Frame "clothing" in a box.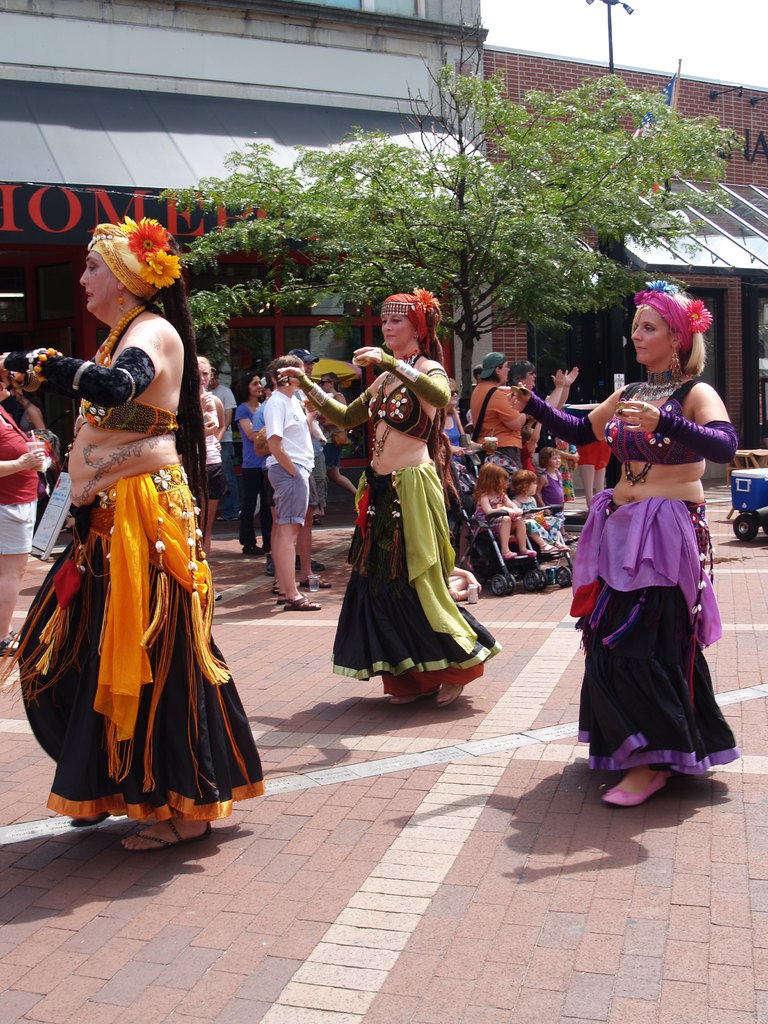
box(234, 407, 276, 550).
